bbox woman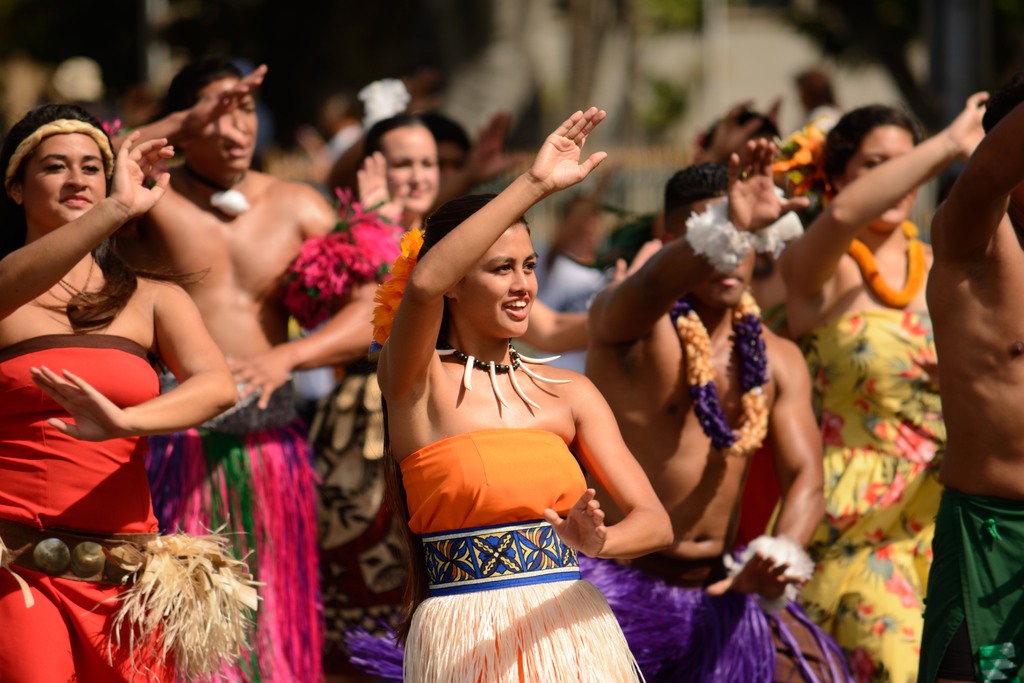
[left=0, top=106, right=237, bottom=682]
